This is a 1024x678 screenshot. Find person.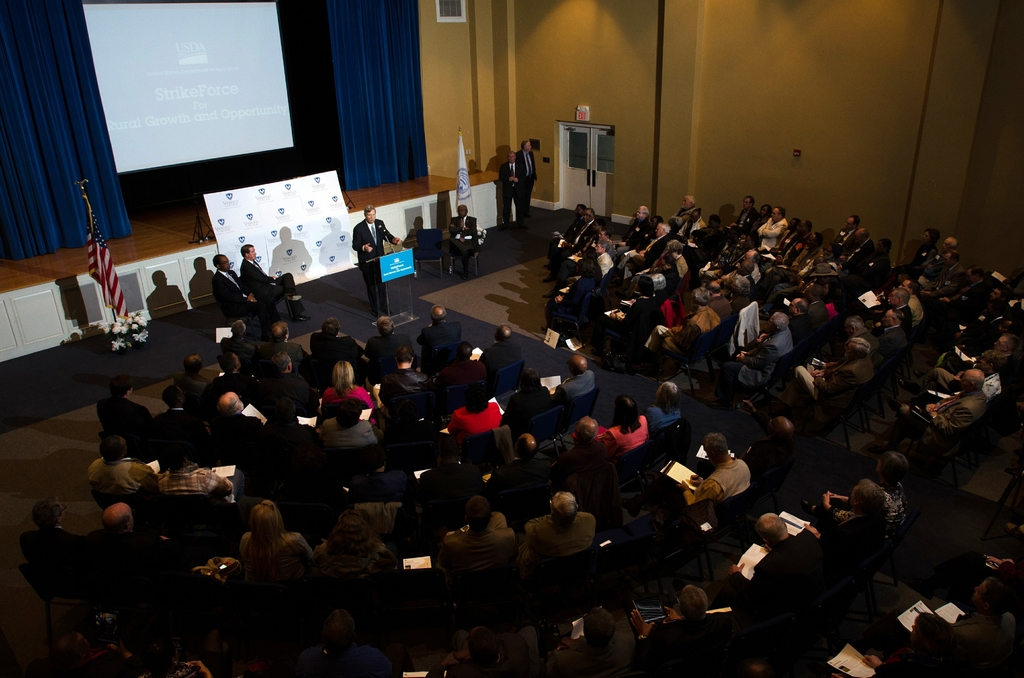
Bounding box: 239,492,328,586.
